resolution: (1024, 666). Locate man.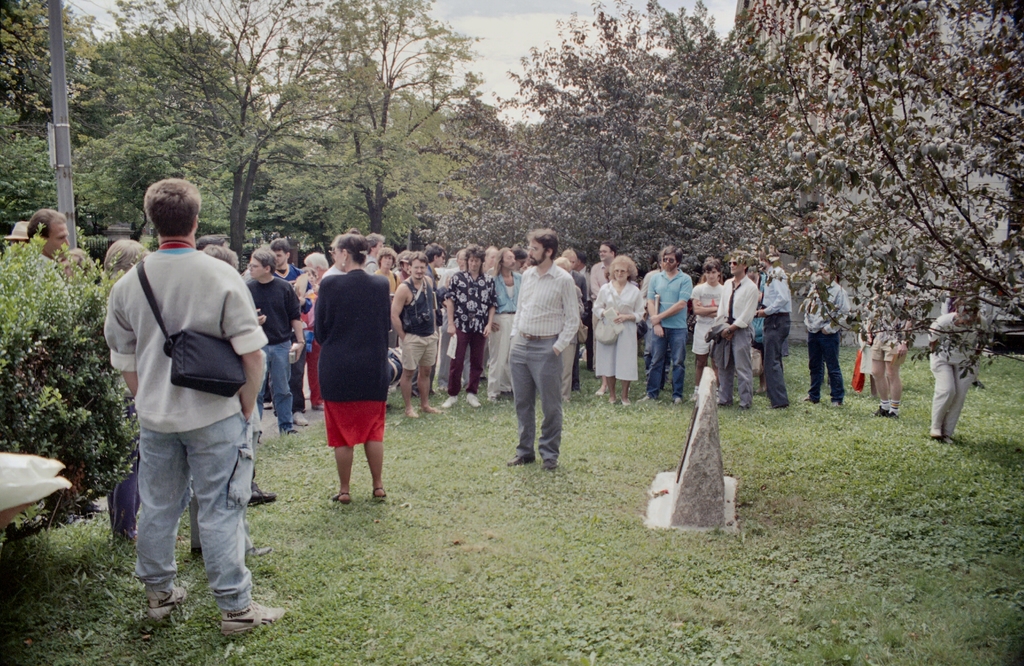
BBox(88, 158, 274, 640).
